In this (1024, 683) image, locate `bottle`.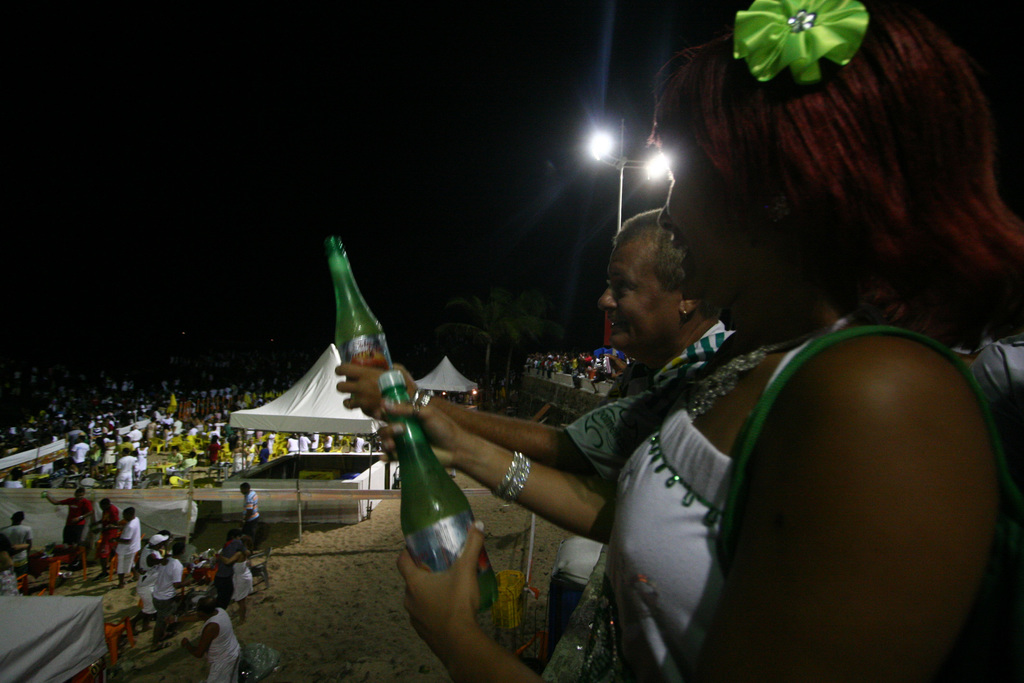
Bounding box: (x1=389, y1=415, x2=515, y2=618).
